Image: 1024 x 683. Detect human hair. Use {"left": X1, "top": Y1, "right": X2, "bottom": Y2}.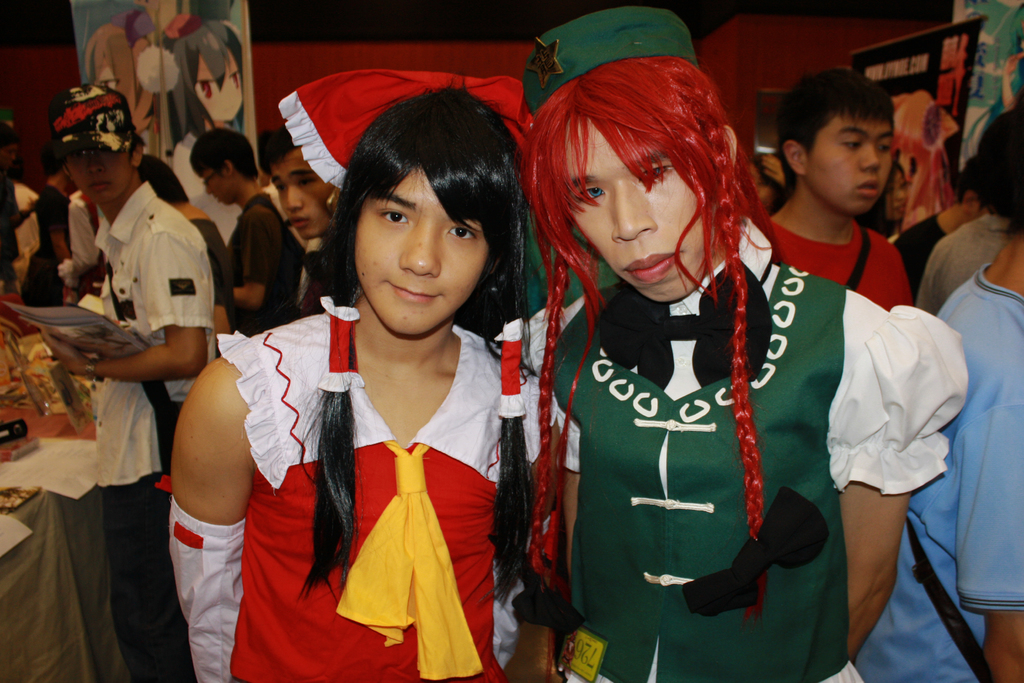
{"left": 82, "top": 15, "right": 155, "bottom": 131}.
